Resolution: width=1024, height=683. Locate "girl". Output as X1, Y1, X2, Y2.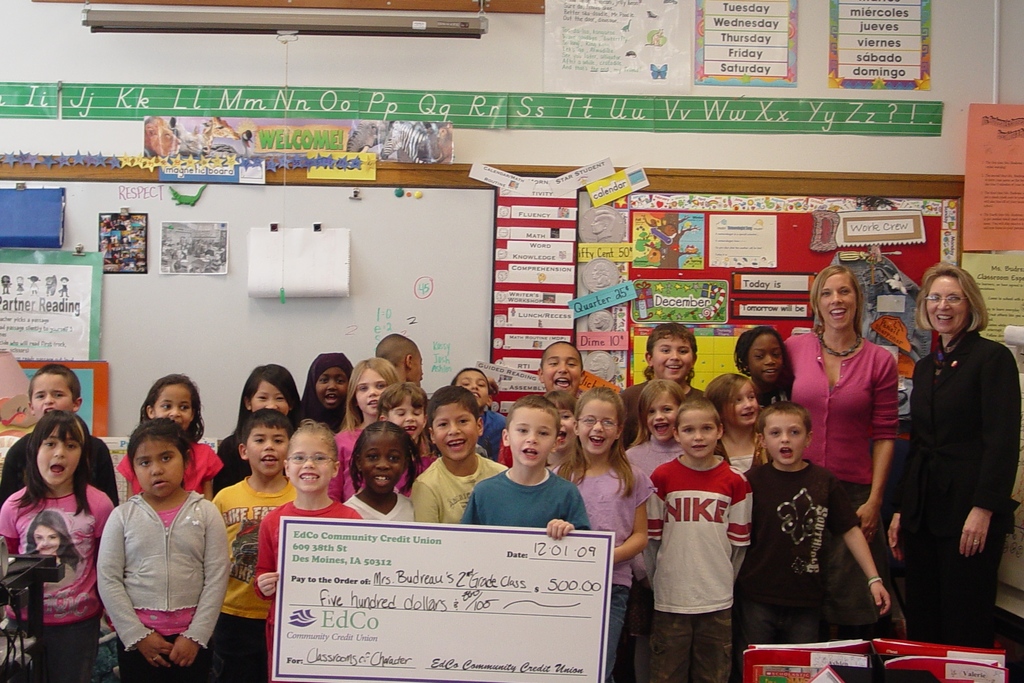
297, 353, 355, 434.
